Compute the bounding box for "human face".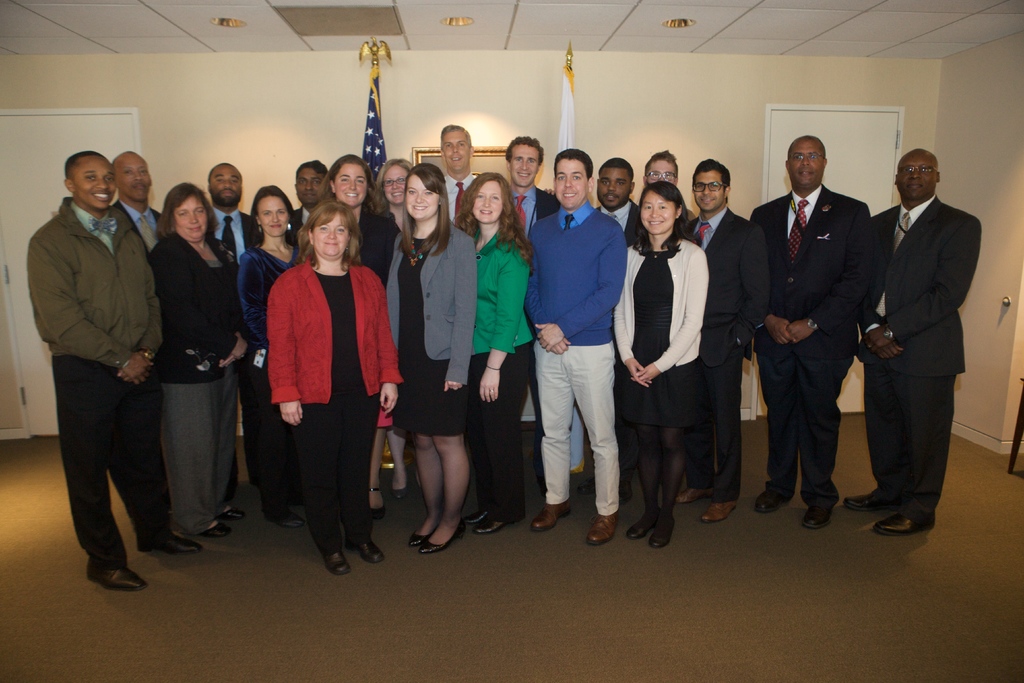
bbox(790, 143, 821, 187).
